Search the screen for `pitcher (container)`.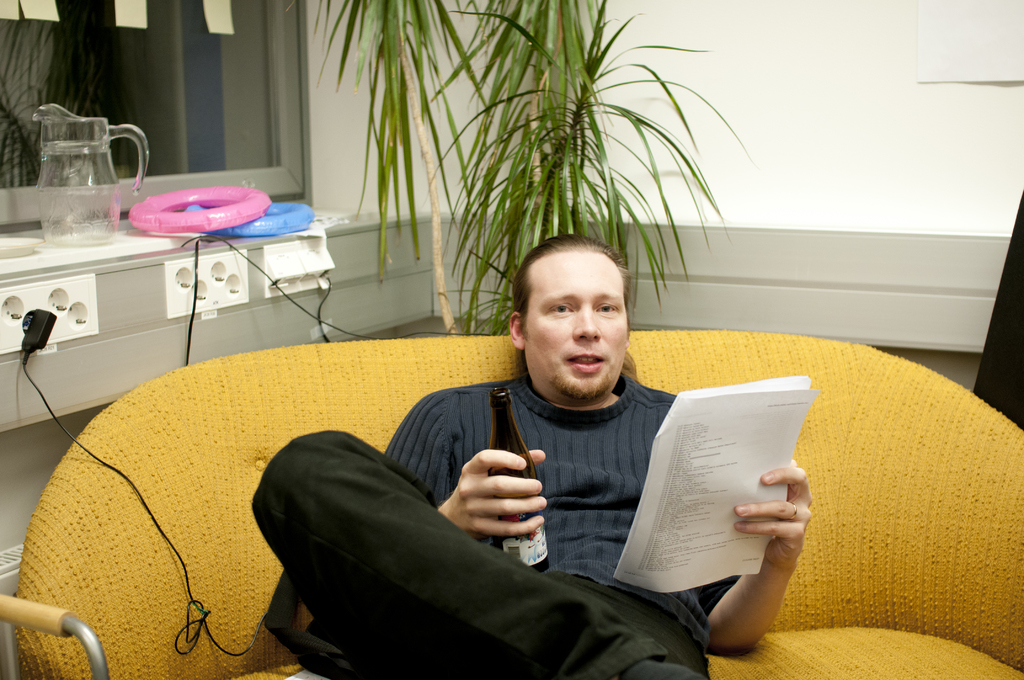
Found at locate(34, 102, 149, 247).
